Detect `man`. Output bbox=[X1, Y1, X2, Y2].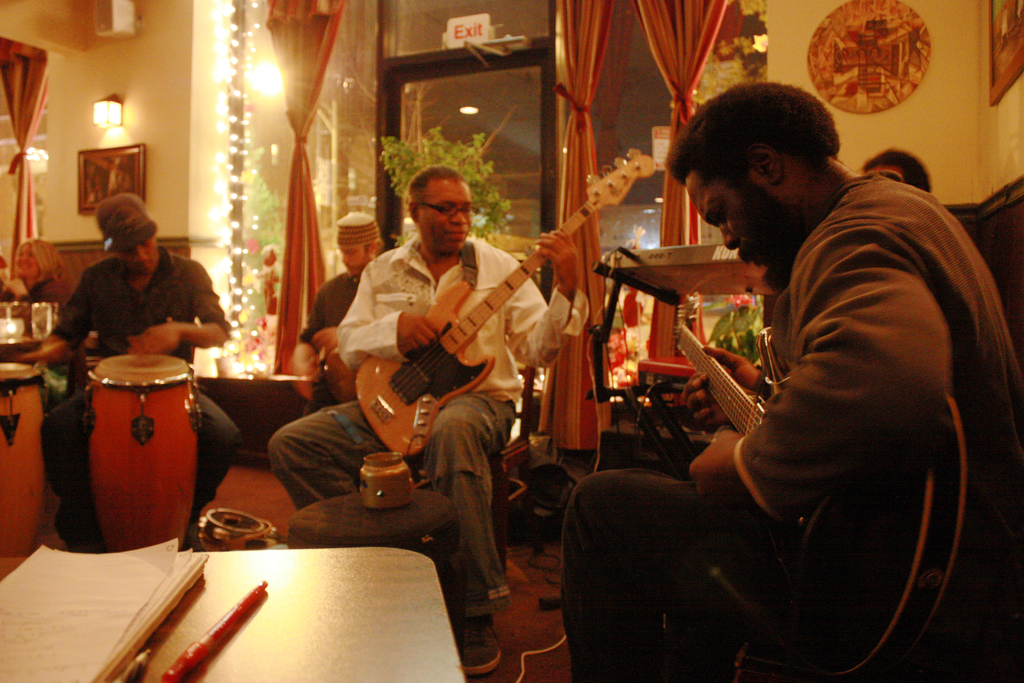
bbox=[546, 72, 1023, 682].
